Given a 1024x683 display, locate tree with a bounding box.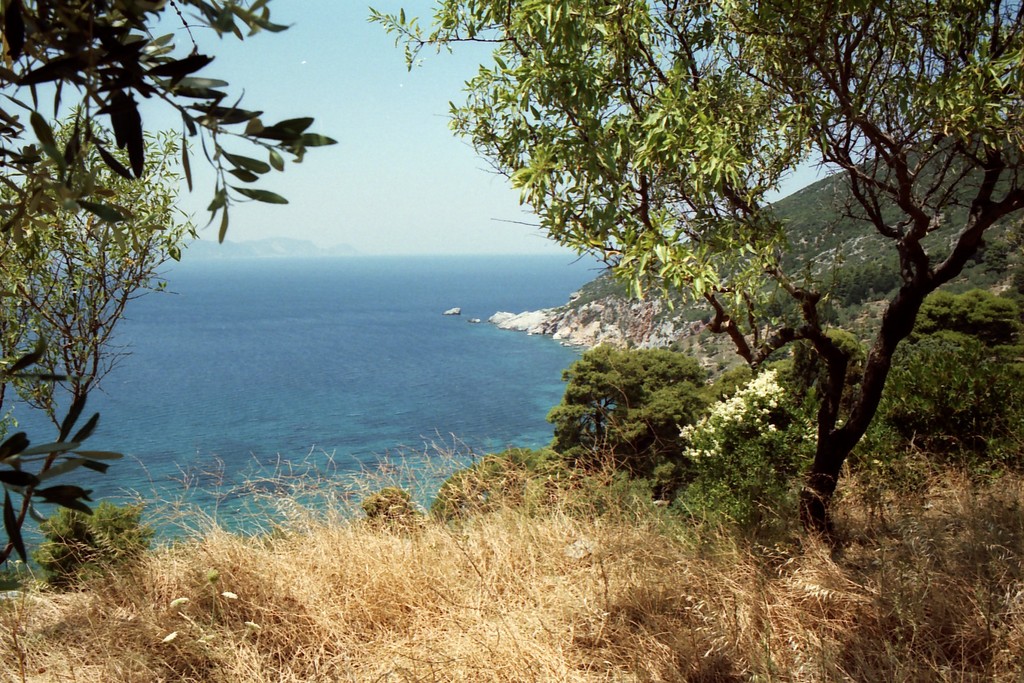
Located: rect(0, 104, 200, 567).
